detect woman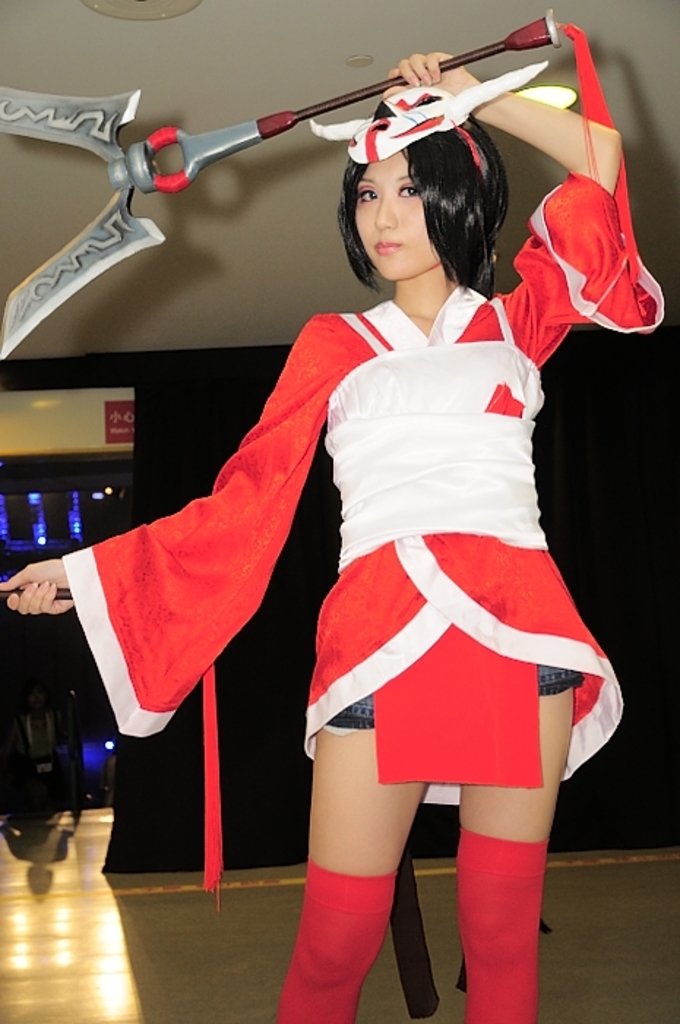
left=0, top=56, right=658, bottom=1023
